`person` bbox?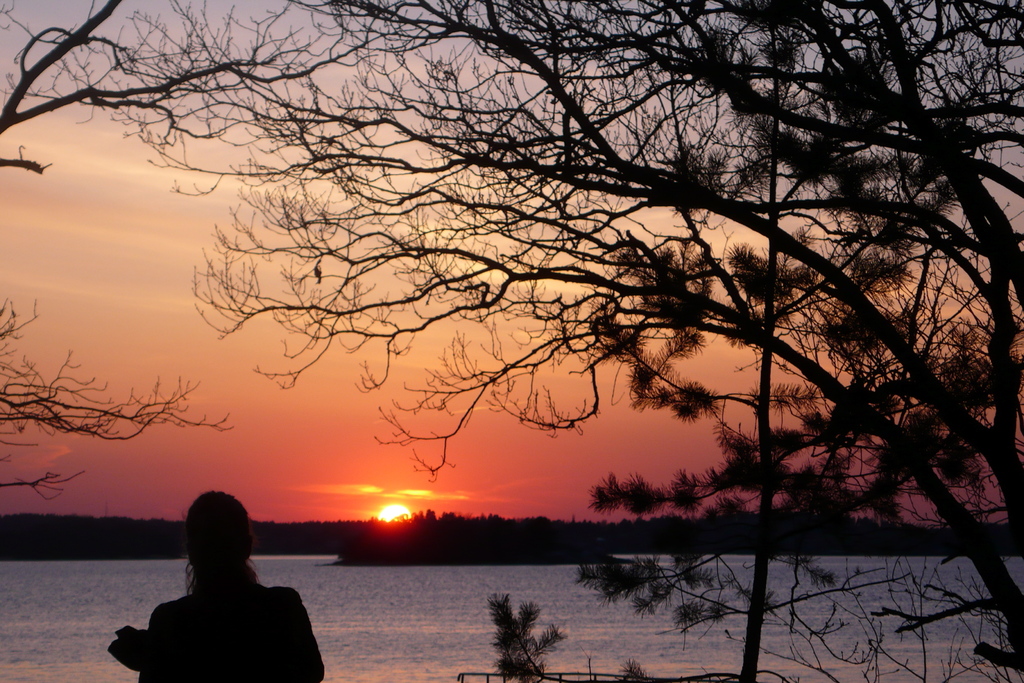
l=106, t=487, r=324, b=682
